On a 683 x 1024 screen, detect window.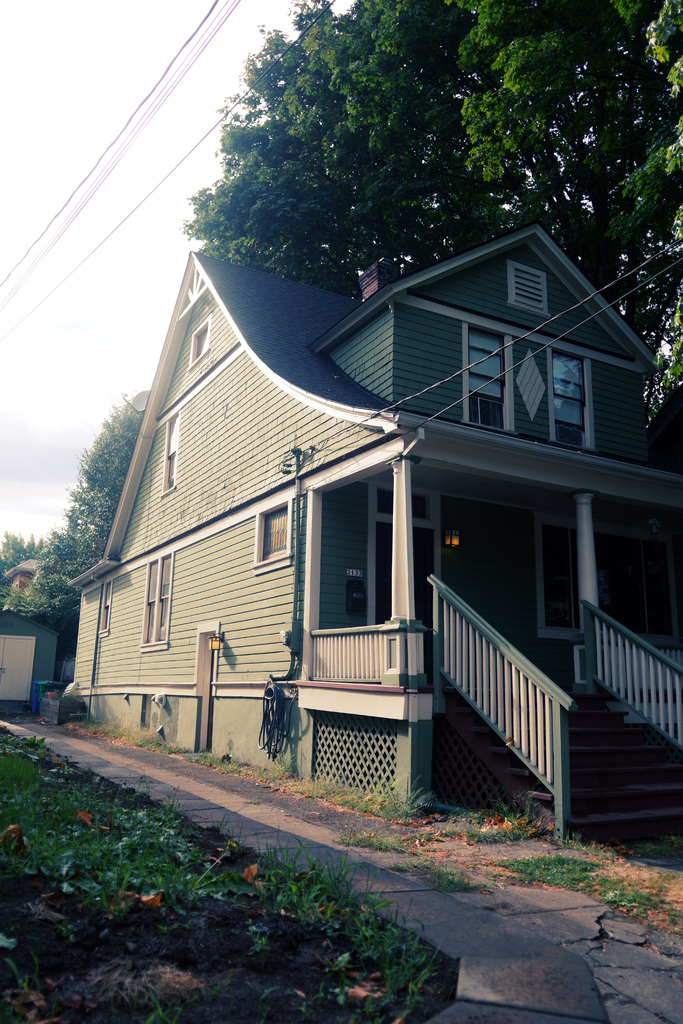
x1=369, y1=479, x2=443, y2=531.
